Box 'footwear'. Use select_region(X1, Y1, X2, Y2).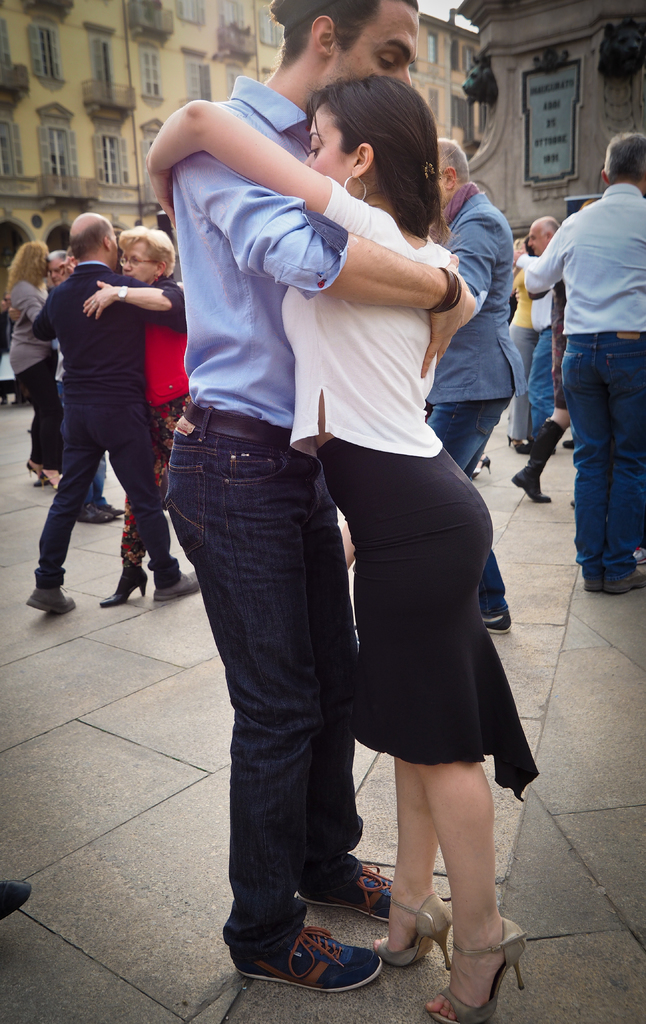
select_region(373, 891, 450, 968).
